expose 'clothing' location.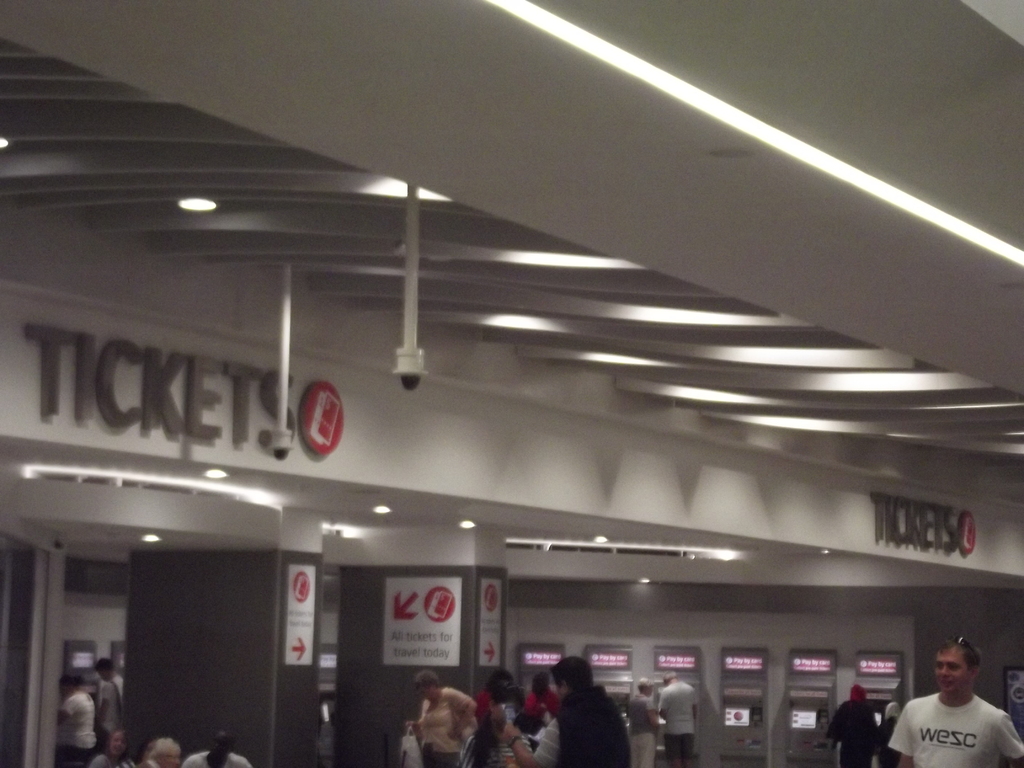
Exposed at 474:688:493:724.
